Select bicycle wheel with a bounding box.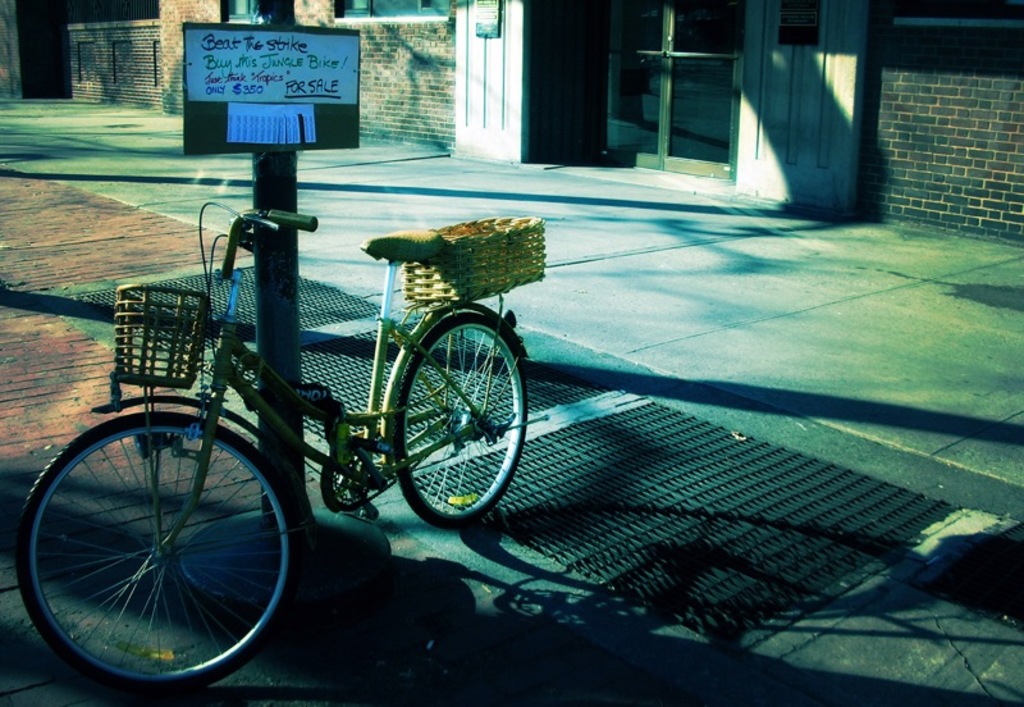
x1=388 y1=310 x2=531 y2=532.
